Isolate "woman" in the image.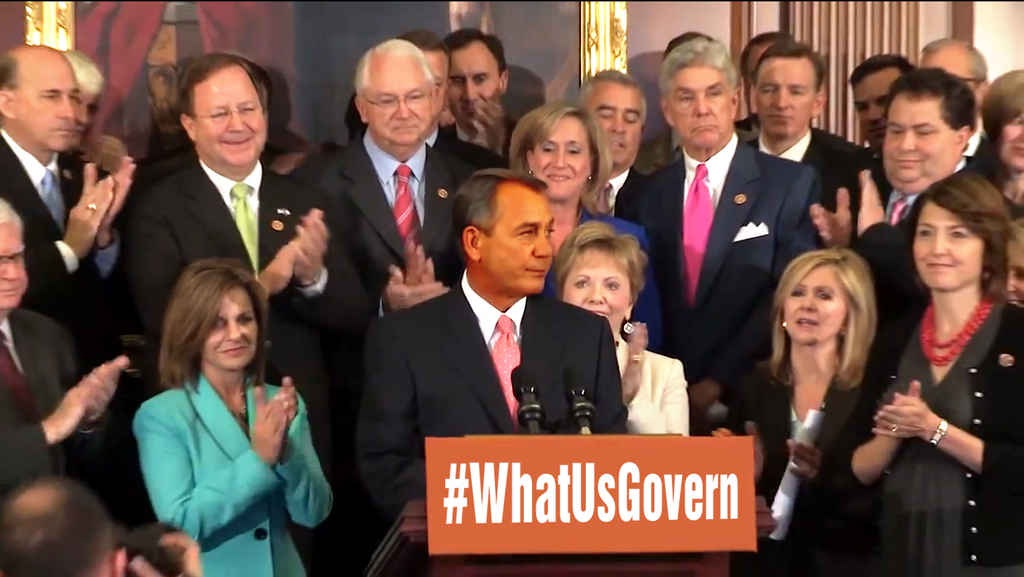
Isolated region: (left=944, top=73, right=1023, bottom=222).
